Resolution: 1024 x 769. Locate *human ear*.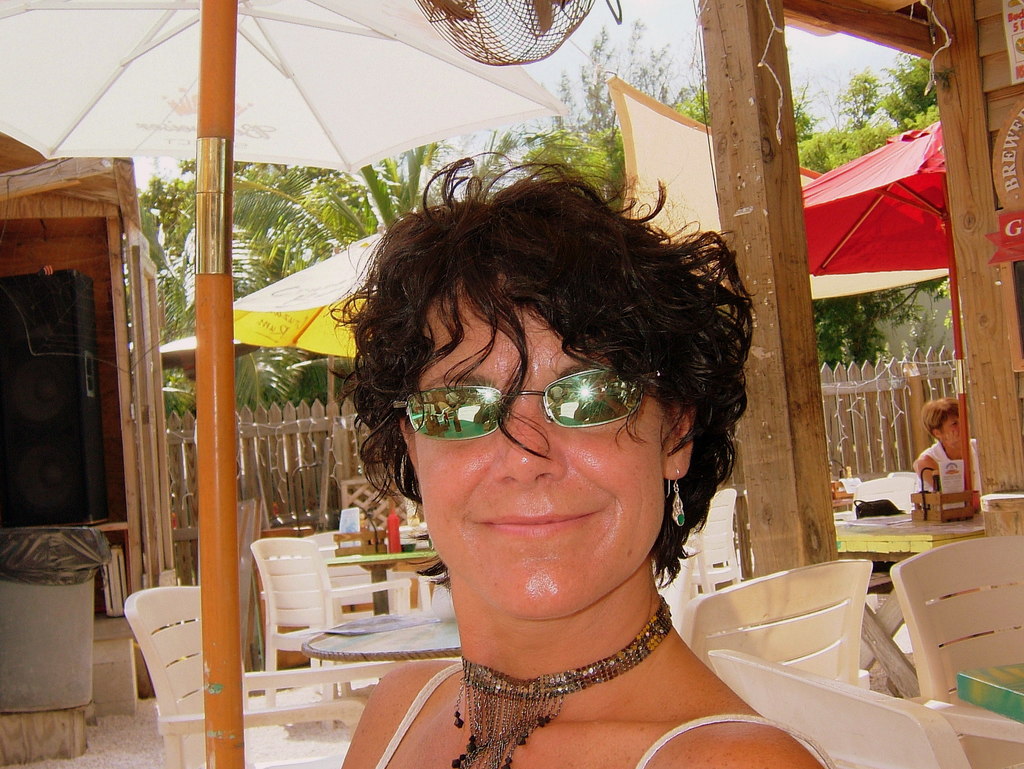
{"x1": 932, "y1": 424, "x2": 943, "y2": 442}.
